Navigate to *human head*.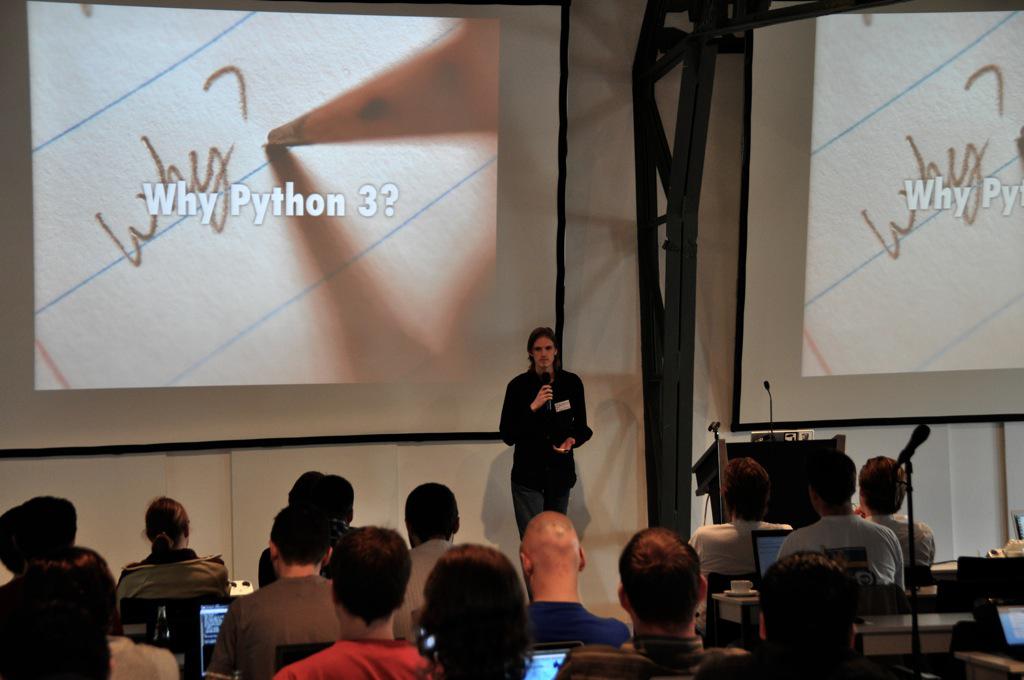
Navigation target: bbox=[285, 471, 355, 530].
